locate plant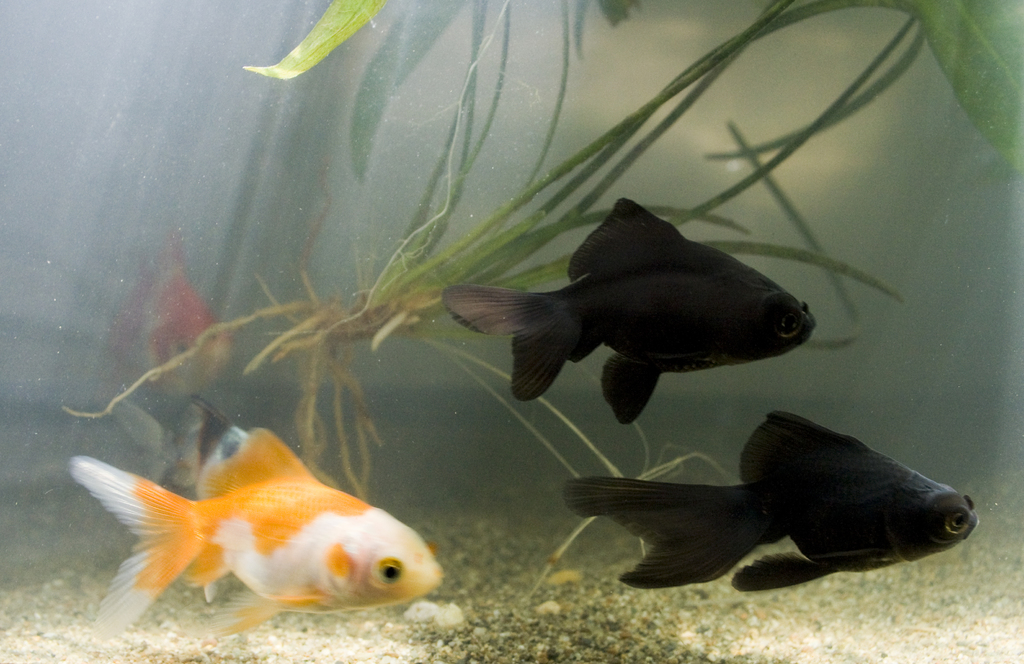
locate(53, 0, 1023, 626)
